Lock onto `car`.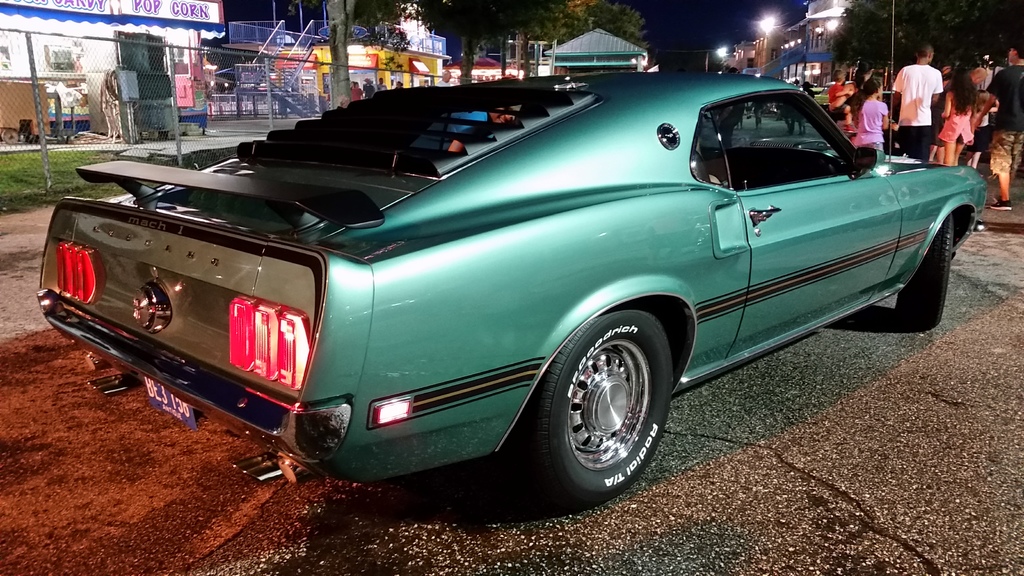
Locked: (left=26, top=74, right=972, bottom=495).
